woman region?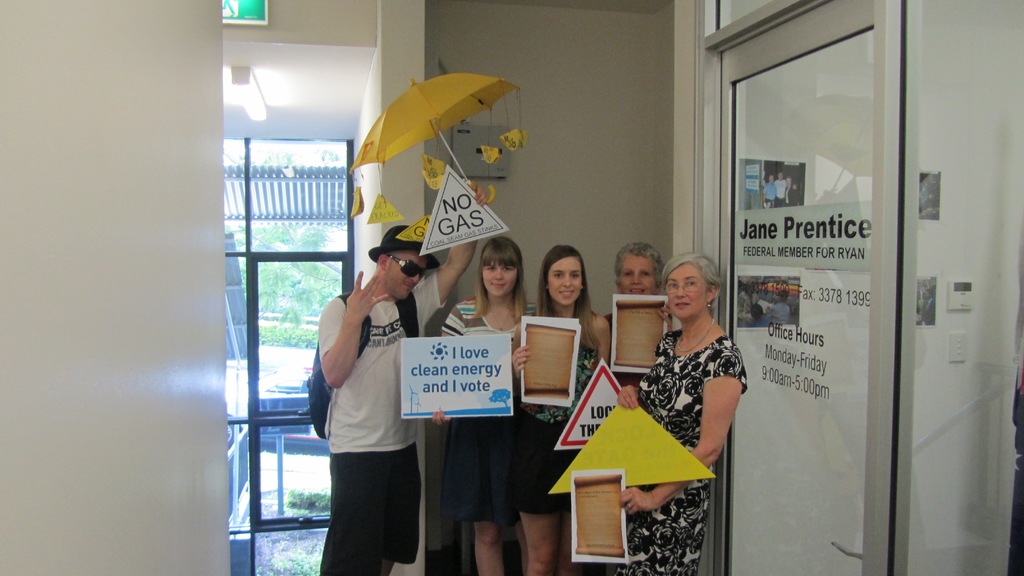
511, 244, 611, 575
